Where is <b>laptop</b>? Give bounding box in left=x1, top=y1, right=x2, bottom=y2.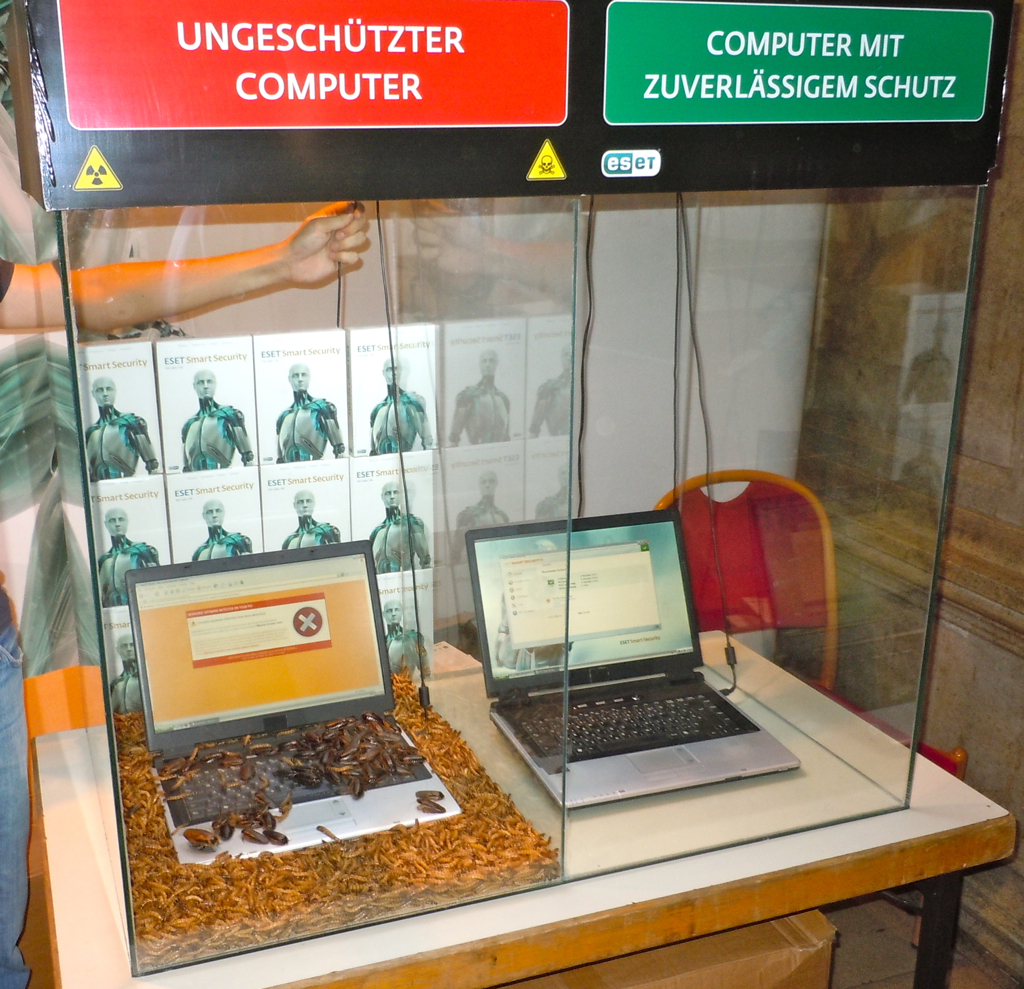
left=126, top=541, right=466, bottom=865.
